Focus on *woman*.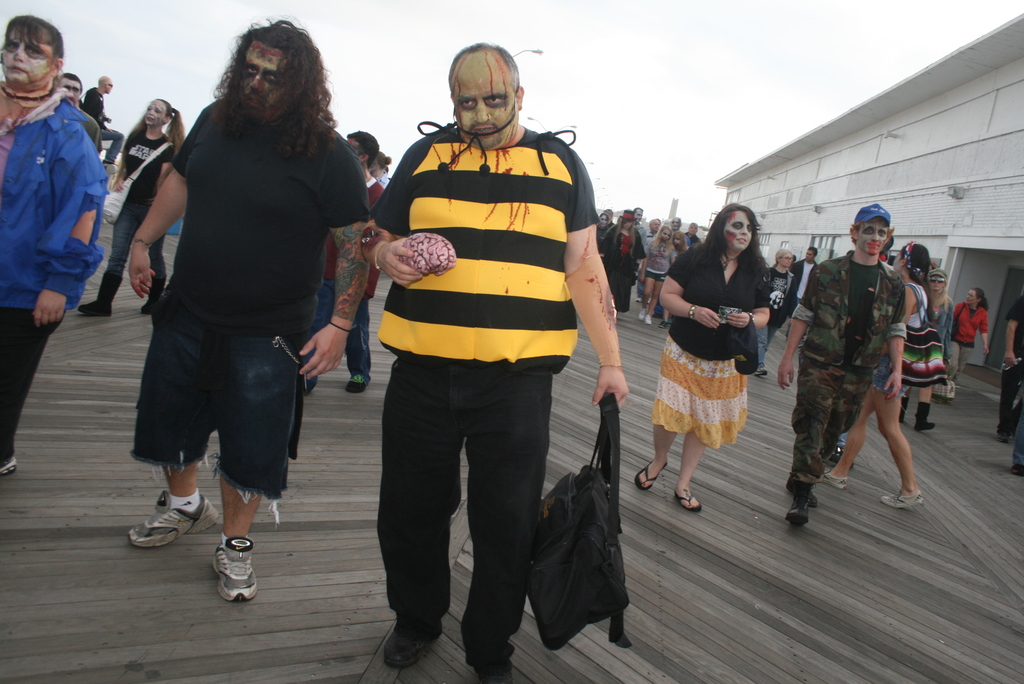
Focused at {"x1": 0, "y1": 11, "x2": 111, "y2": 475}.
